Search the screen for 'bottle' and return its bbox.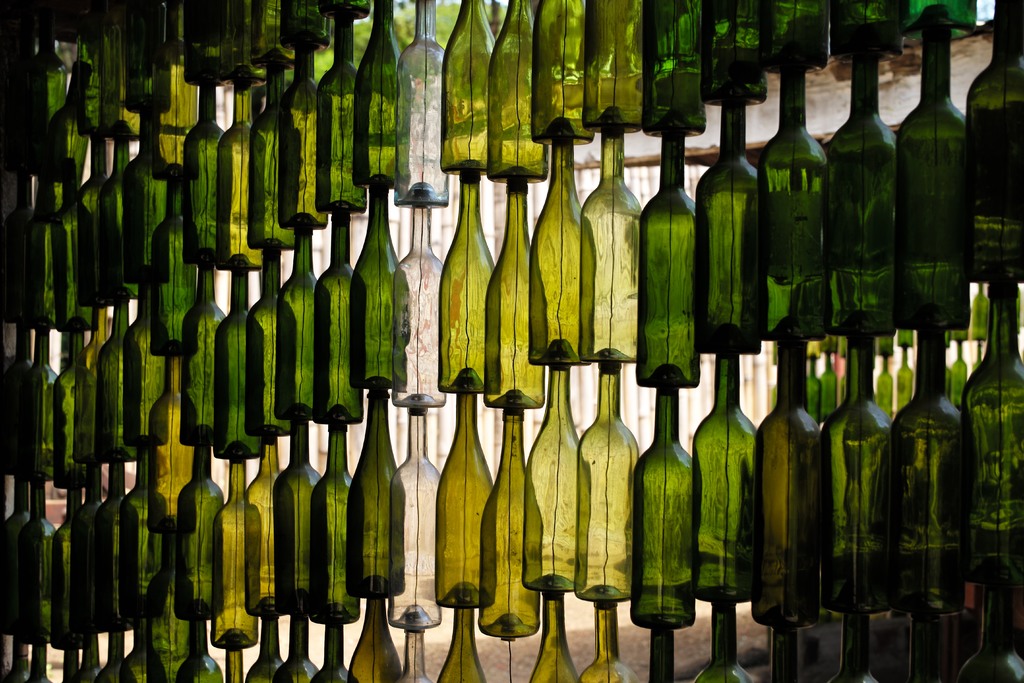
Found: select_region(477, 394, 543, 649).
